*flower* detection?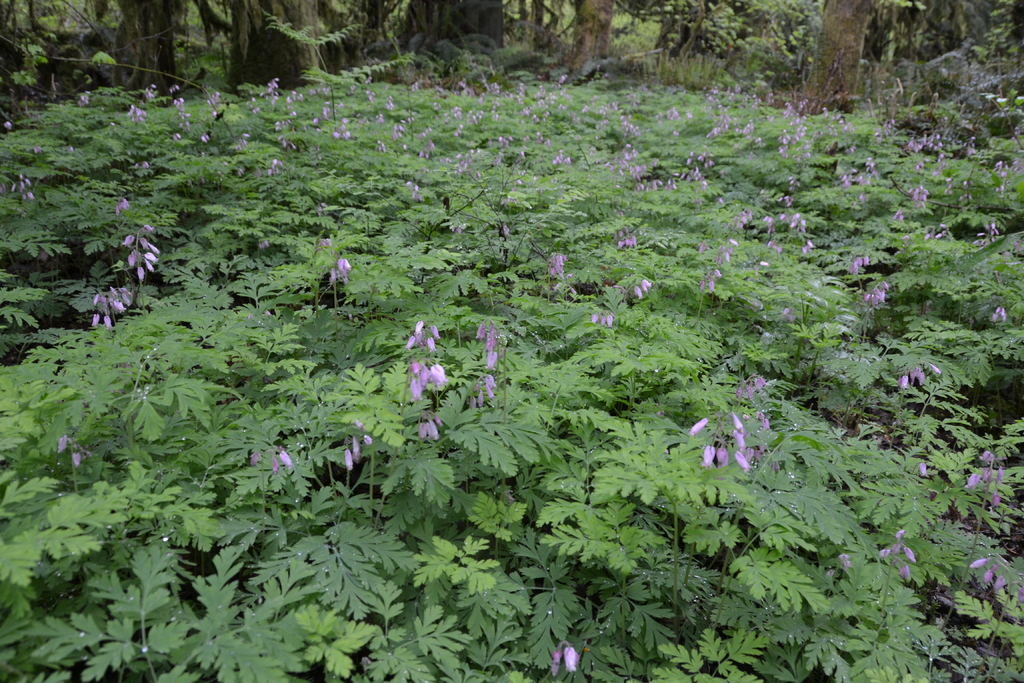
{"left": 361, "top": 434, "right": 373, "bottom": 443}
